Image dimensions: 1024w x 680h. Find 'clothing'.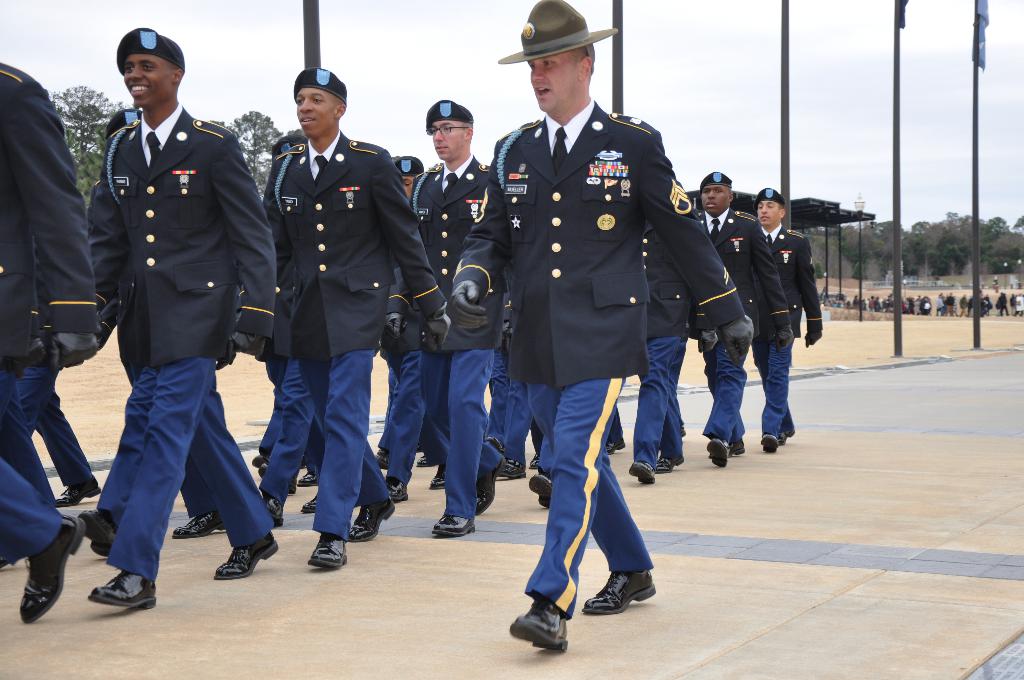
[x1=0, y1=55, x2=102, y2=571].
